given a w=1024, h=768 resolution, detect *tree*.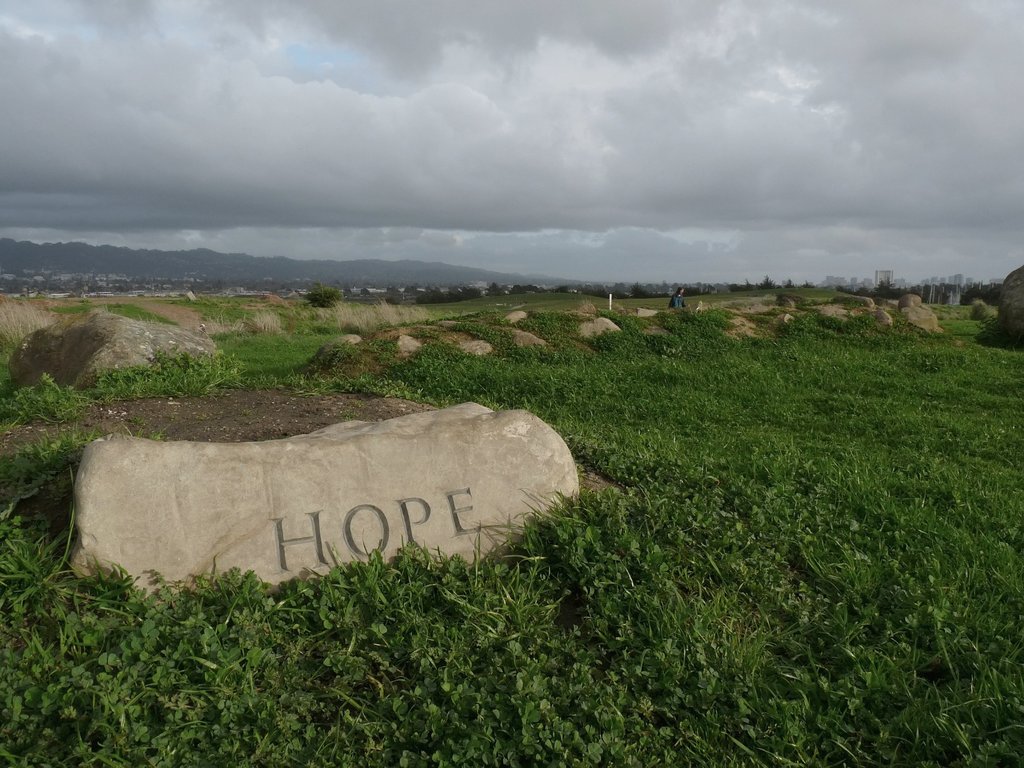
bbox=(785, 276, 797, 289).
